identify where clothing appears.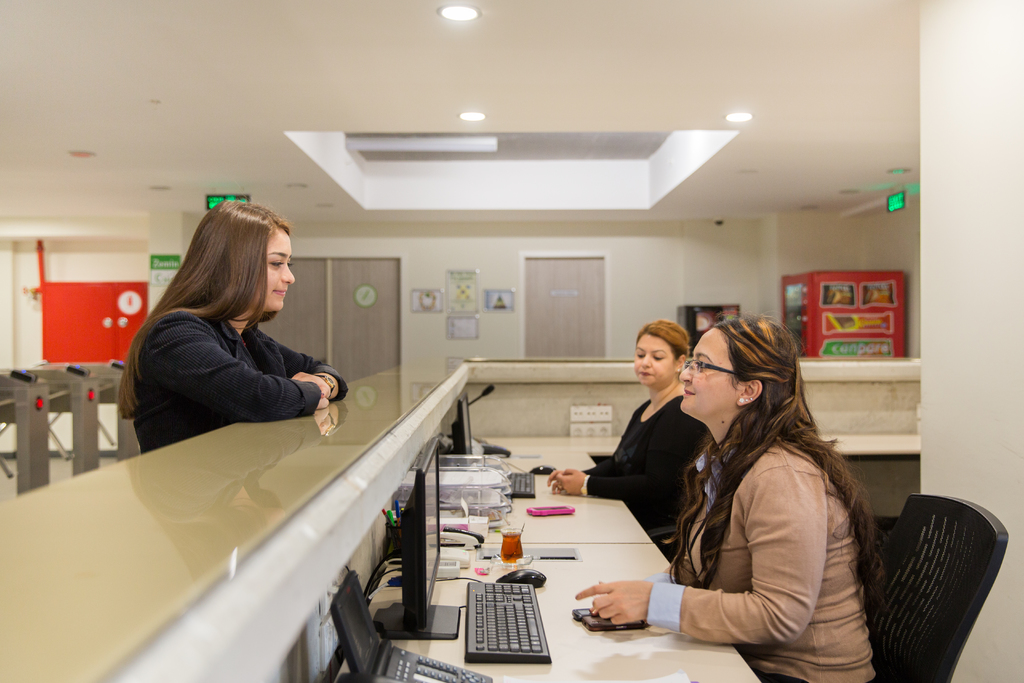
Appears at (x1=580, y1=391, x2=717, y2=565).
